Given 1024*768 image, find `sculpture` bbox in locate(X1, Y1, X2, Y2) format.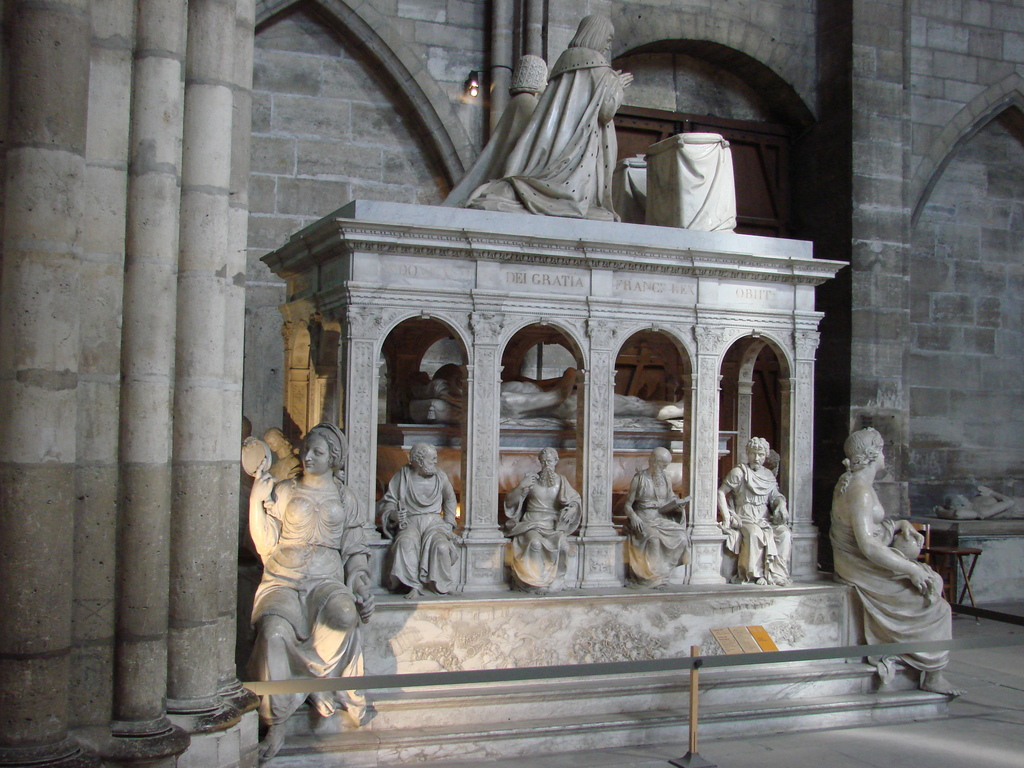
locate(504, 445, 577, 600).
